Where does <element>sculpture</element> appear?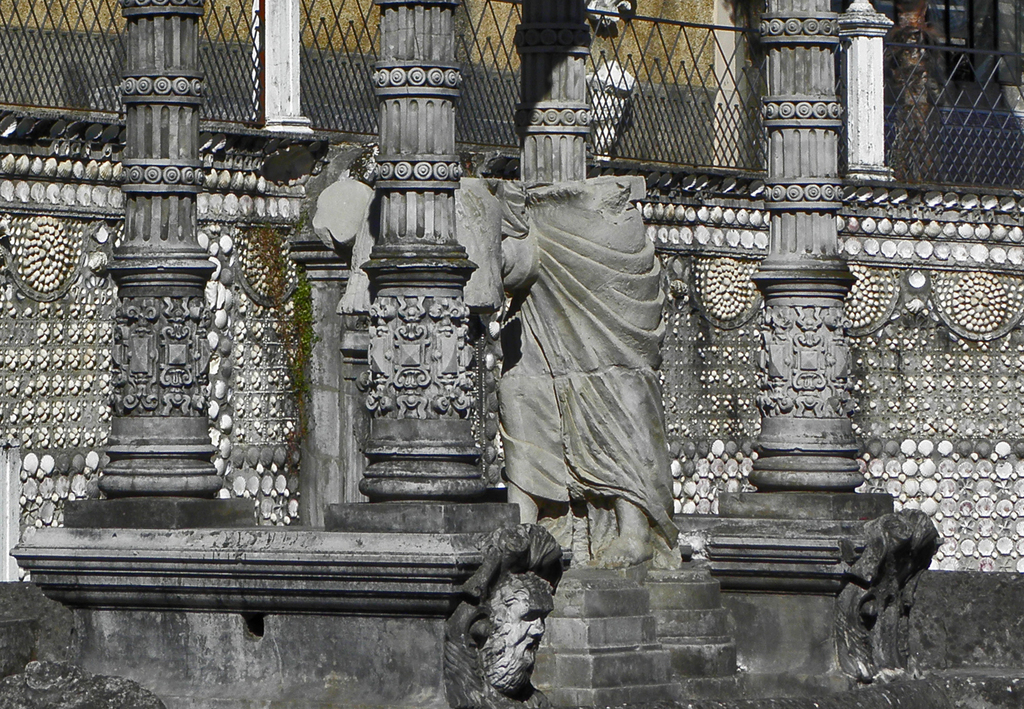
Appears at 489,572,552,700.
